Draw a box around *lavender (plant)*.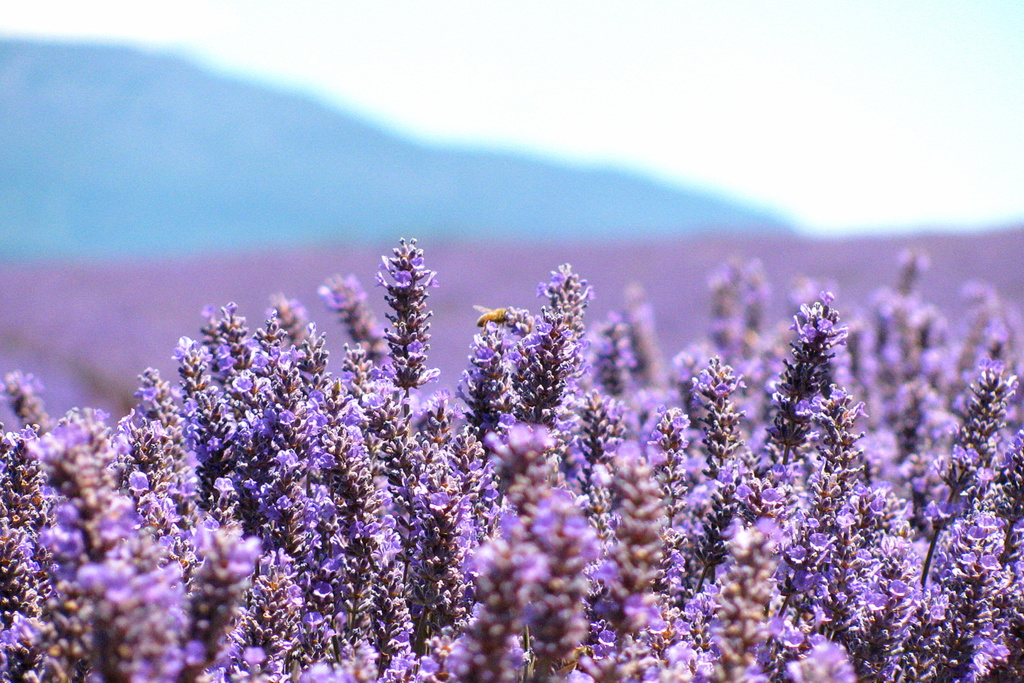
(380, 230, 444, 388).
